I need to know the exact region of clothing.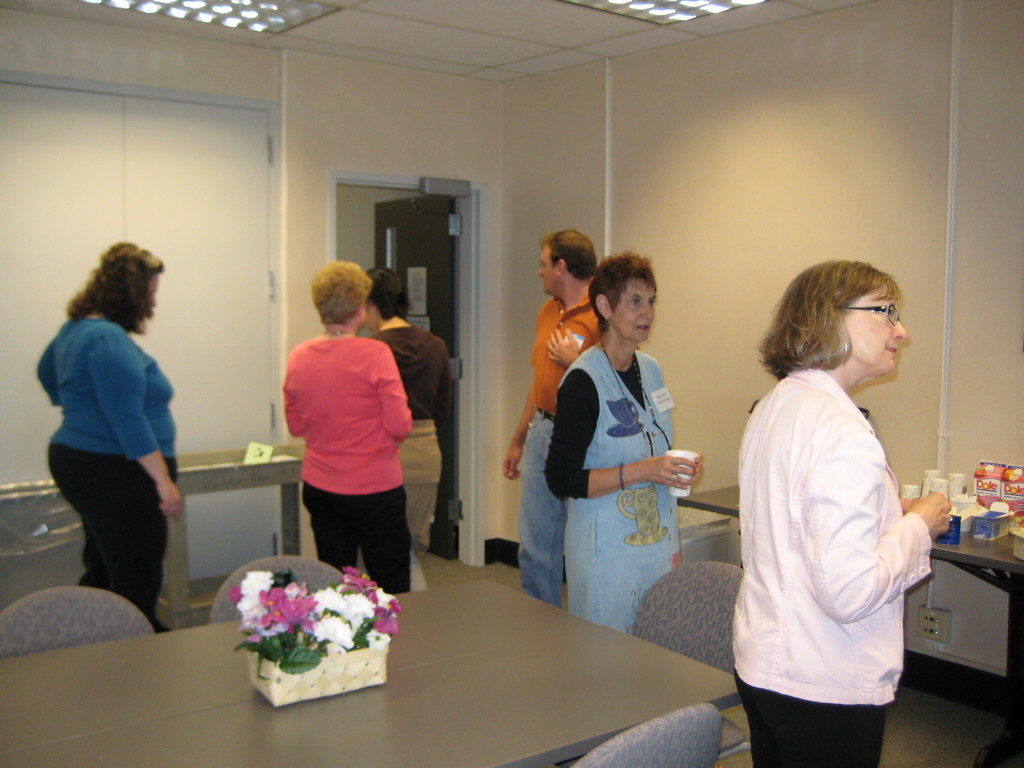
Region: <box>730,368,934,767</box>.
